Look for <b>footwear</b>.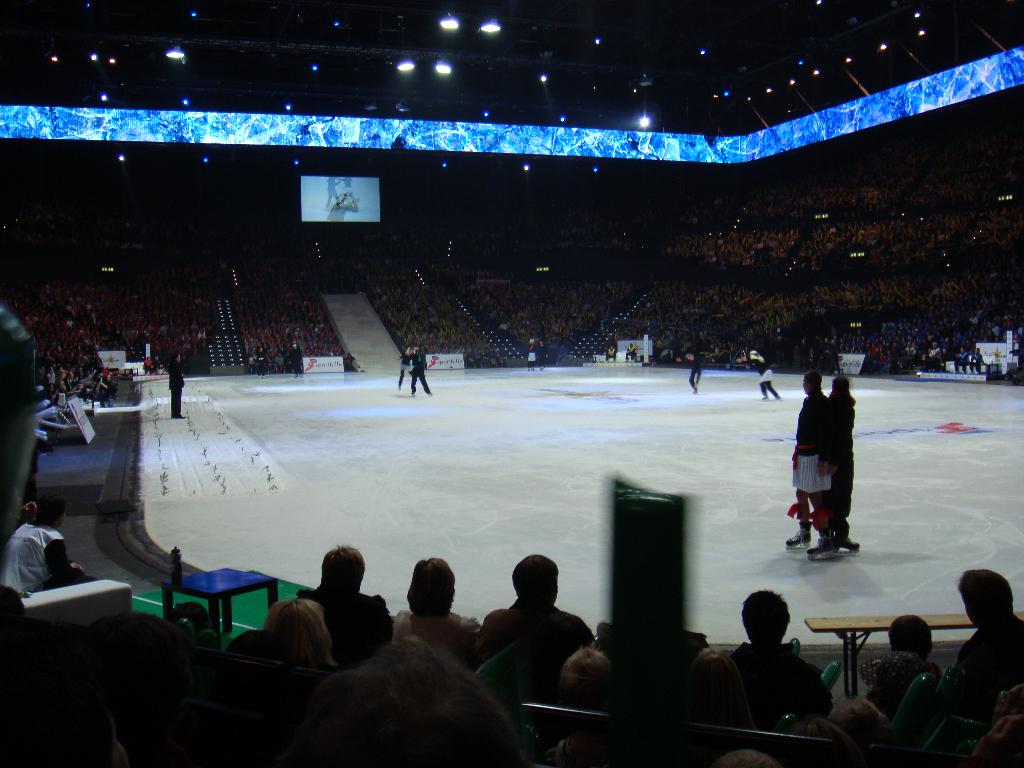
Found: rect(784, 525, 808, 549).
